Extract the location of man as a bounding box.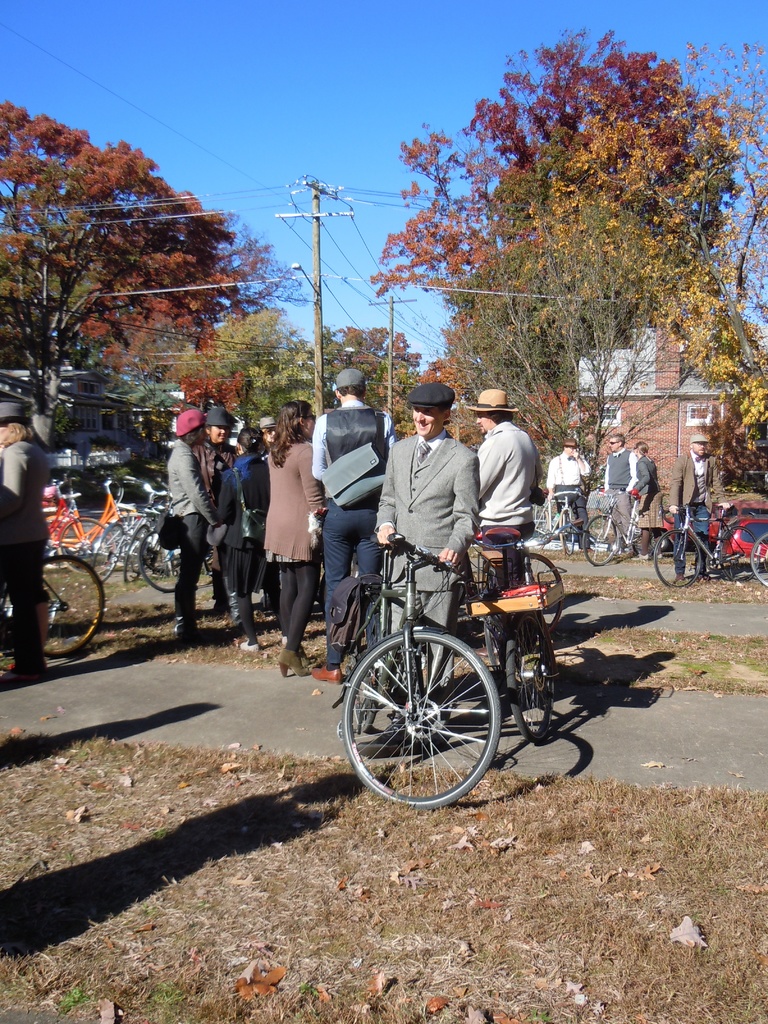
locate(667, 420, 729, 586).
